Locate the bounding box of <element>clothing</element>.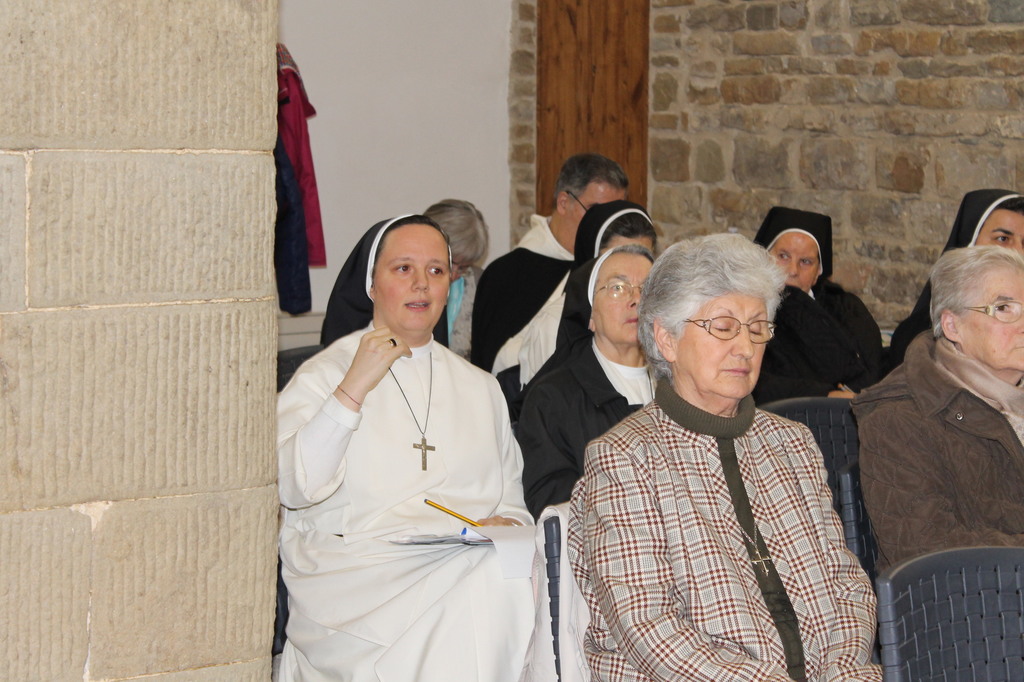
Bounding box: left=273, top=133, right=318, bottom=316.
